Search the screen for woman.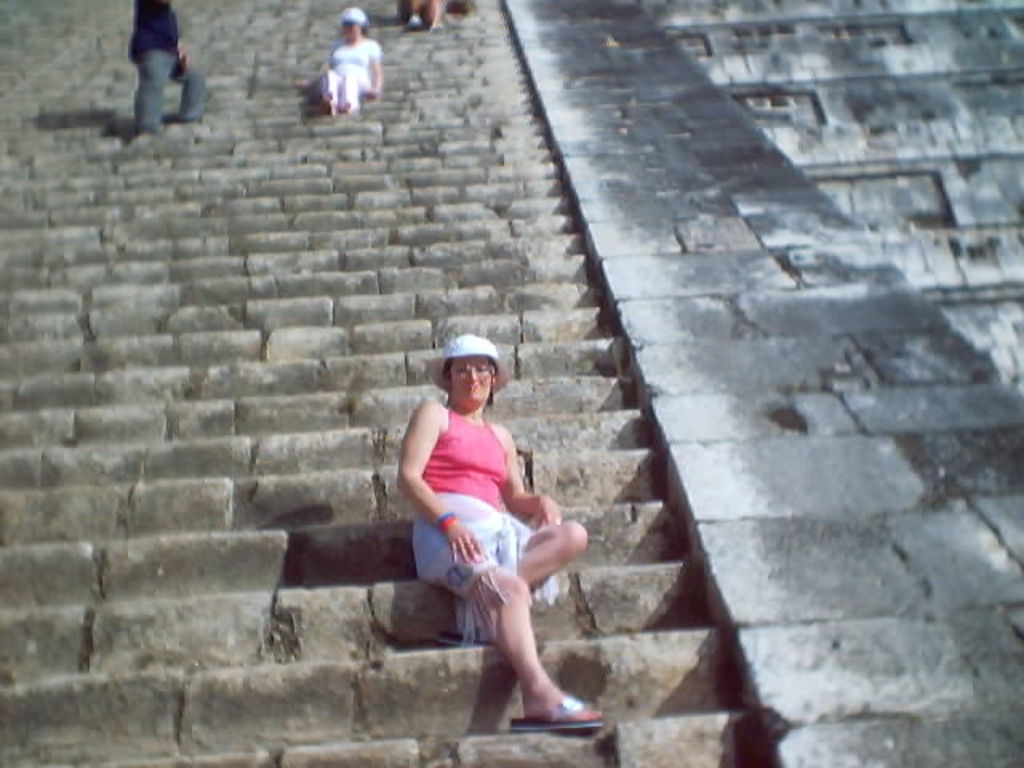
Found at pyautogui.locateOnScreen(314, 8, 386, 114).
